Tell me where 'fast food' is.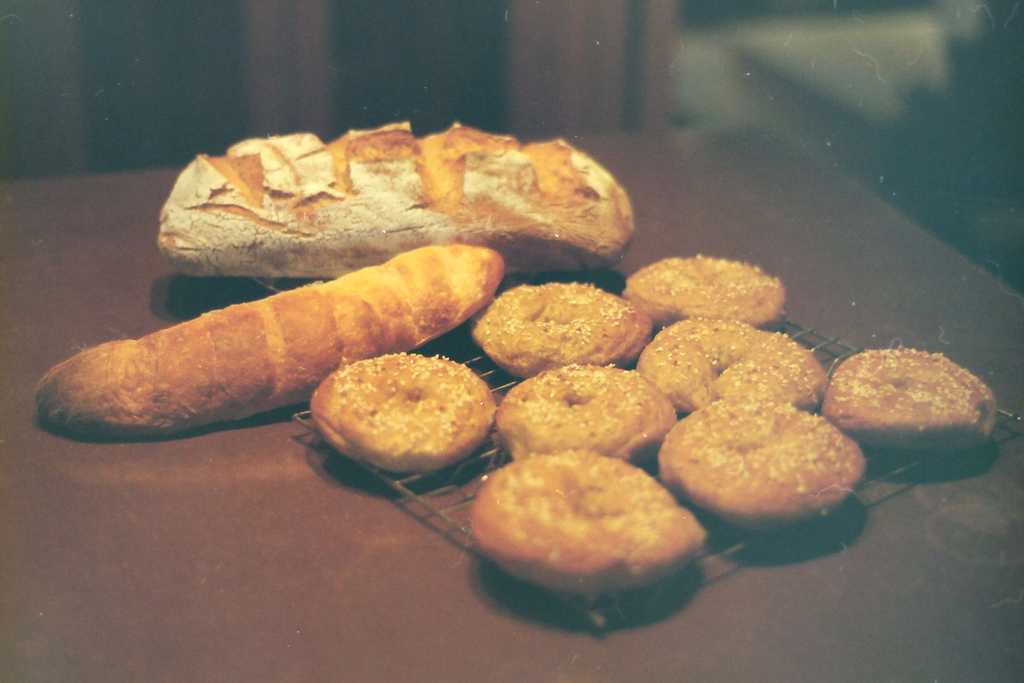
'fast food' is at locate(469, 447, 713, 598).
